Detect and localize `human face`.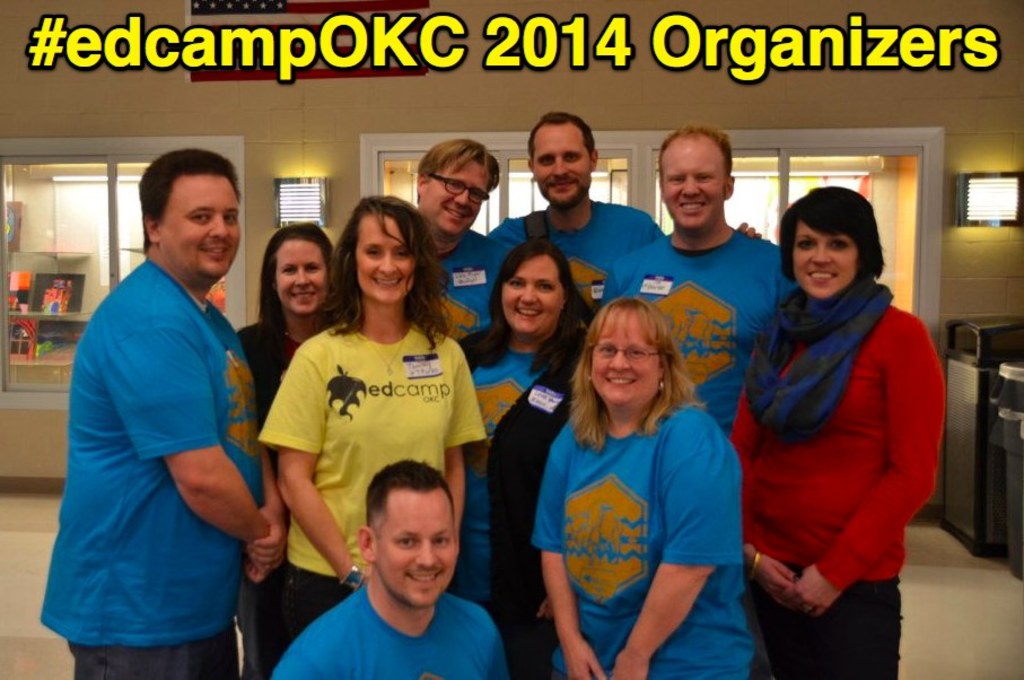
Localized at x1=583, y1=313, x2=653, y2=404.
